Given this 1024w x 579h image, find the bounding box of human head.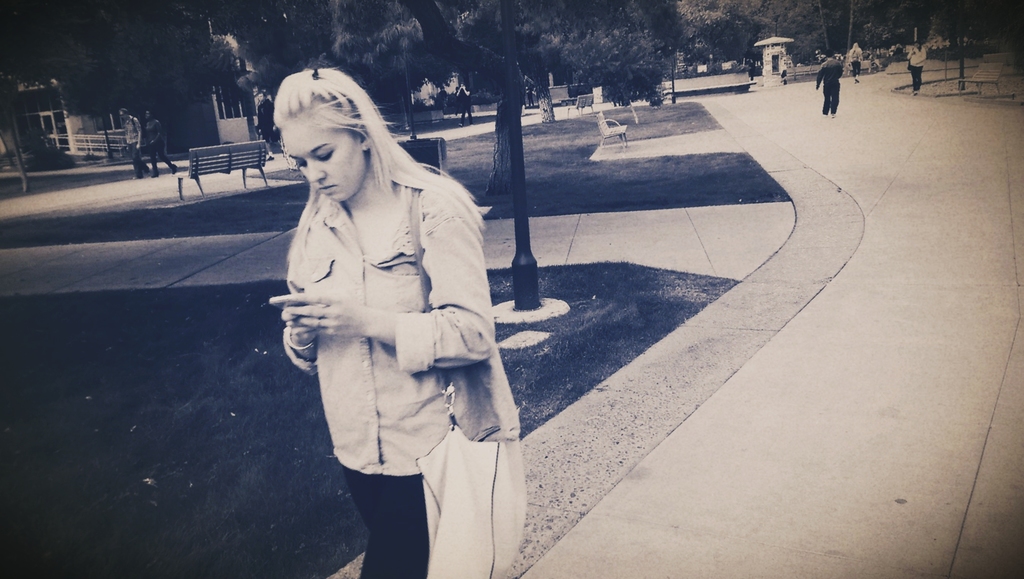
Rect(143, 110, 154, 120).
